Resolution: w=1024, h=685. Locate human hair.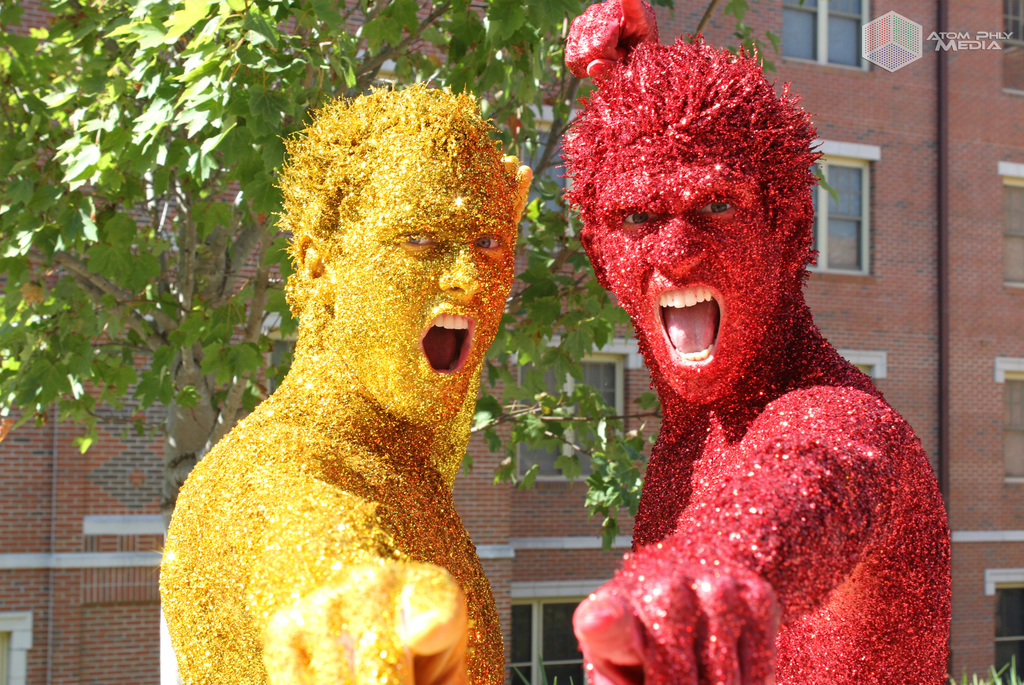
[x1=554, y1=32, x2=828, y2=228].
